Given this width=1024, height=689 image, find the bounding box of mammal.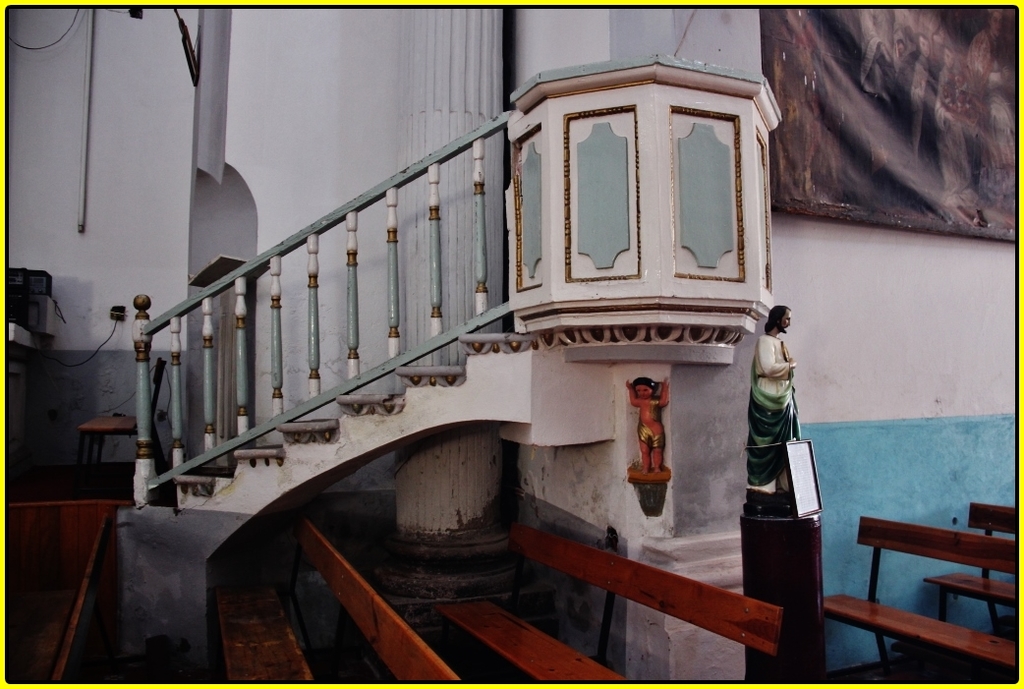
(left=739, top=332, right=798, bottom=525).
